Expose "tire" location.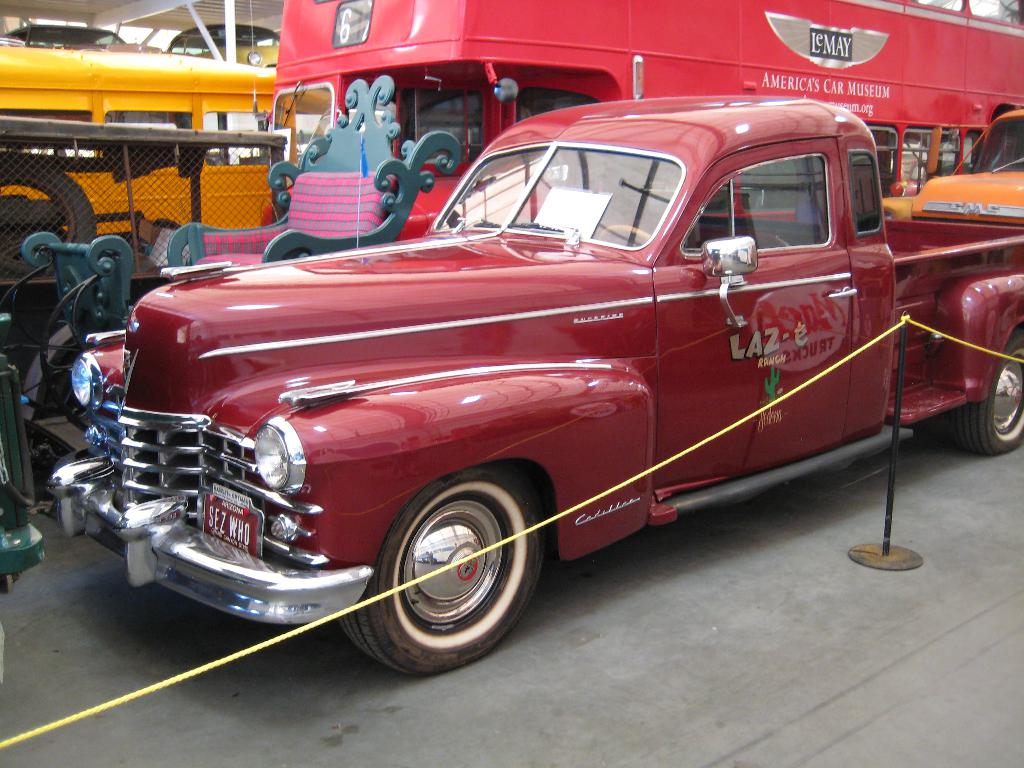
Exposed at box(361, 476, 538, 673).
